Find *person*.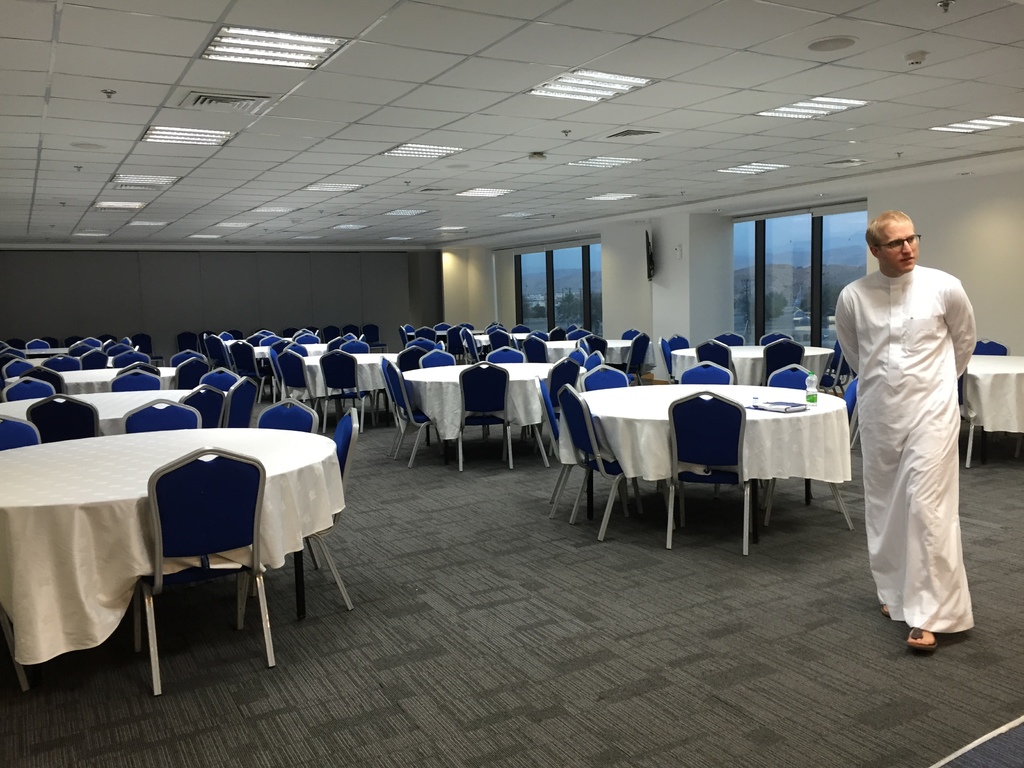
locate(834, 203, 975, 650).
